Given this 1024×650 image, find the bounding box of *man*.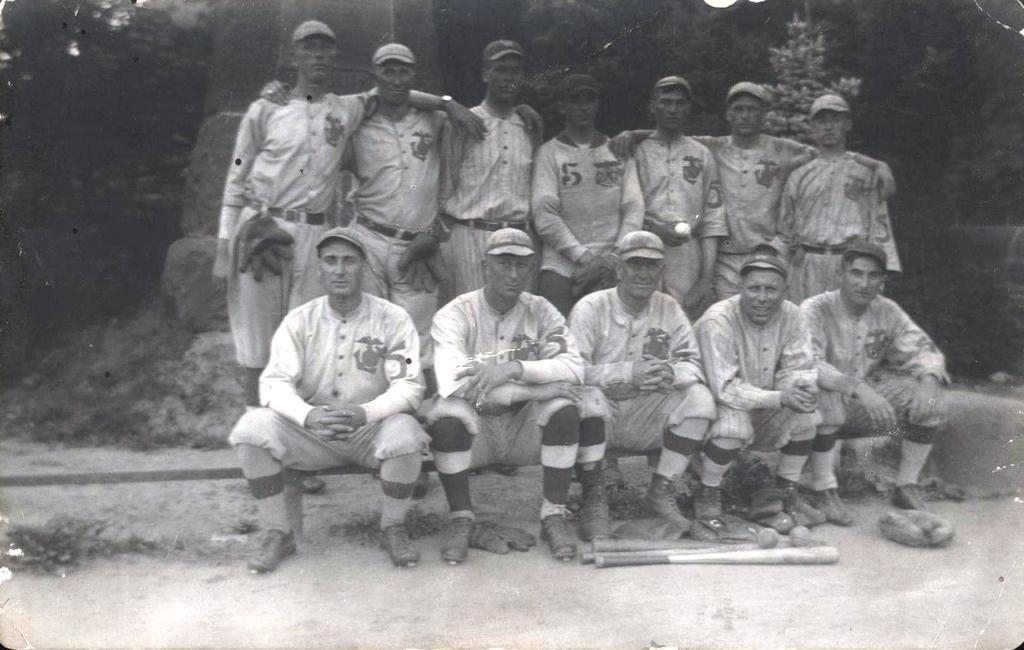
box(564, 233, 714, 544).
